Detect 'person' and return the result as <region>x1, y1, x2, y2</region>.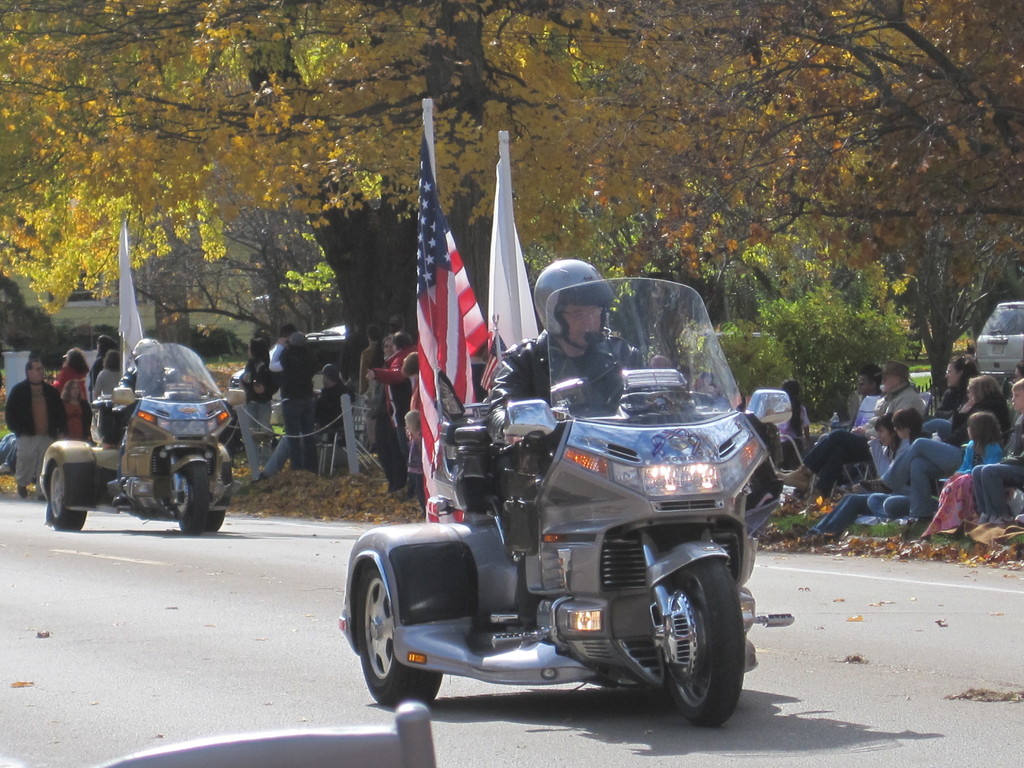
<region>348, 327, 392, 457</region>.
